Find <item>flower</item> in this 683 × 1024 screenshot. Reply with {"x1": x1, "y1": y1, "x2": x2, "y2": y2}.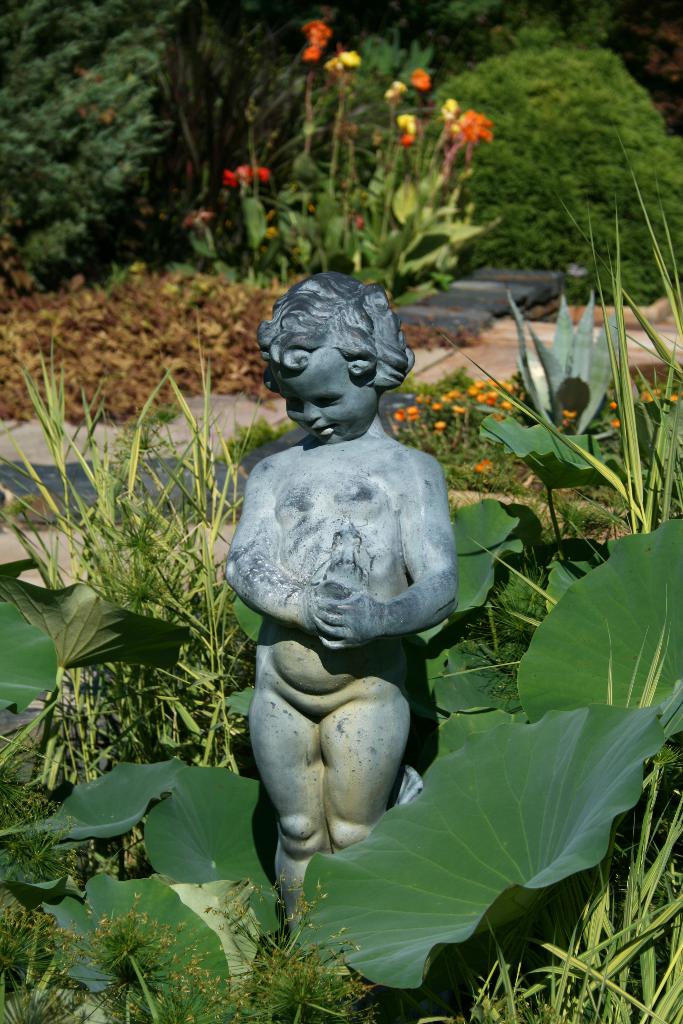
{"x1": 413, "y1": 69, "x2": 432, "y2": 99}.
